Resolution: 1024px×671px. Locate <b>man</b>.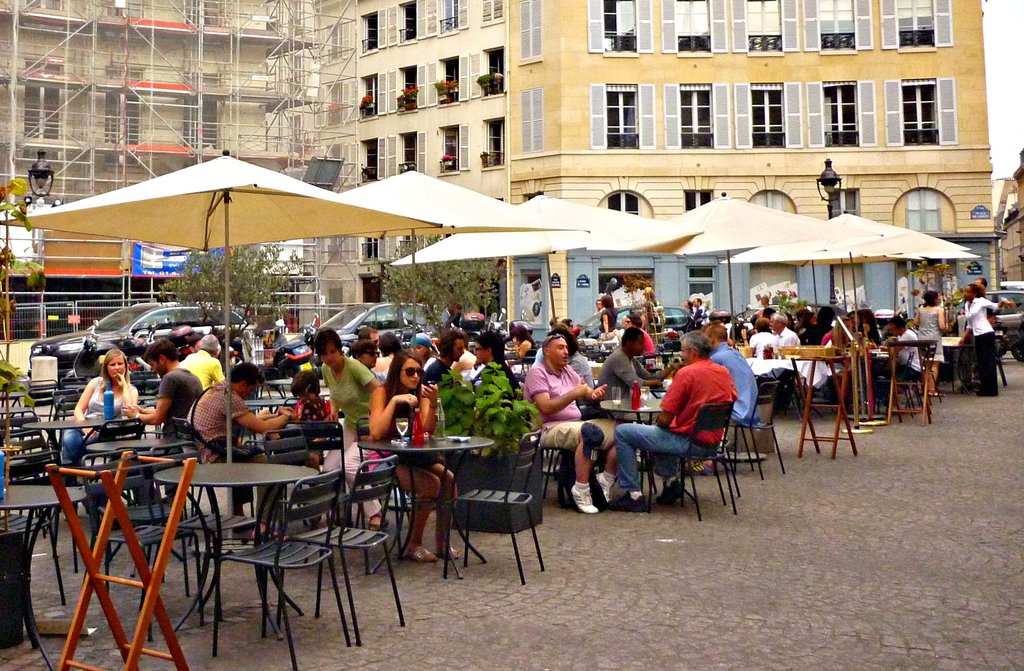
<bbox>698, 323, 758, 474</bbox>.
